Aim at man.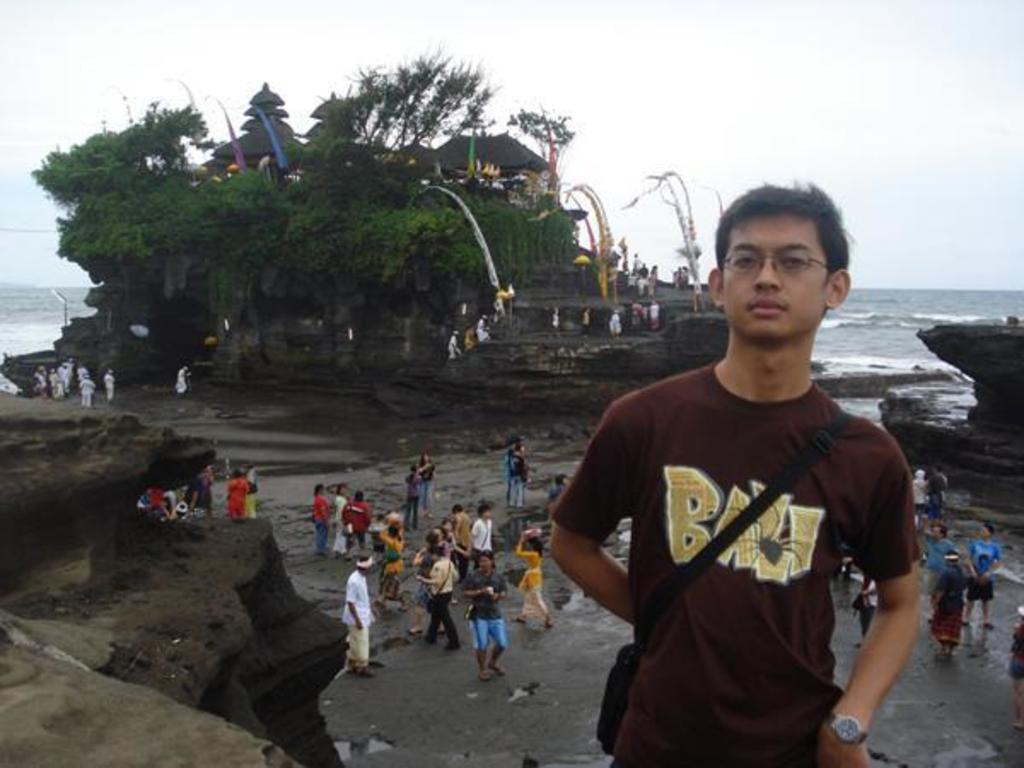
Aimed at Rect(459, 550, 509, 681).
